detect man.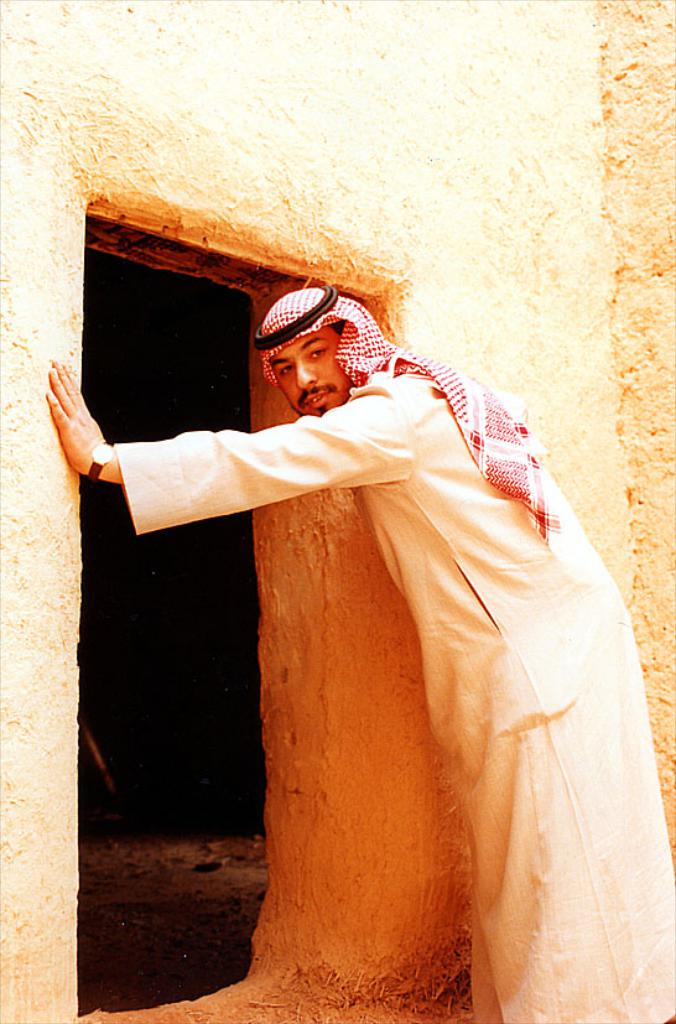
Detected at 37 279 675 1023.
